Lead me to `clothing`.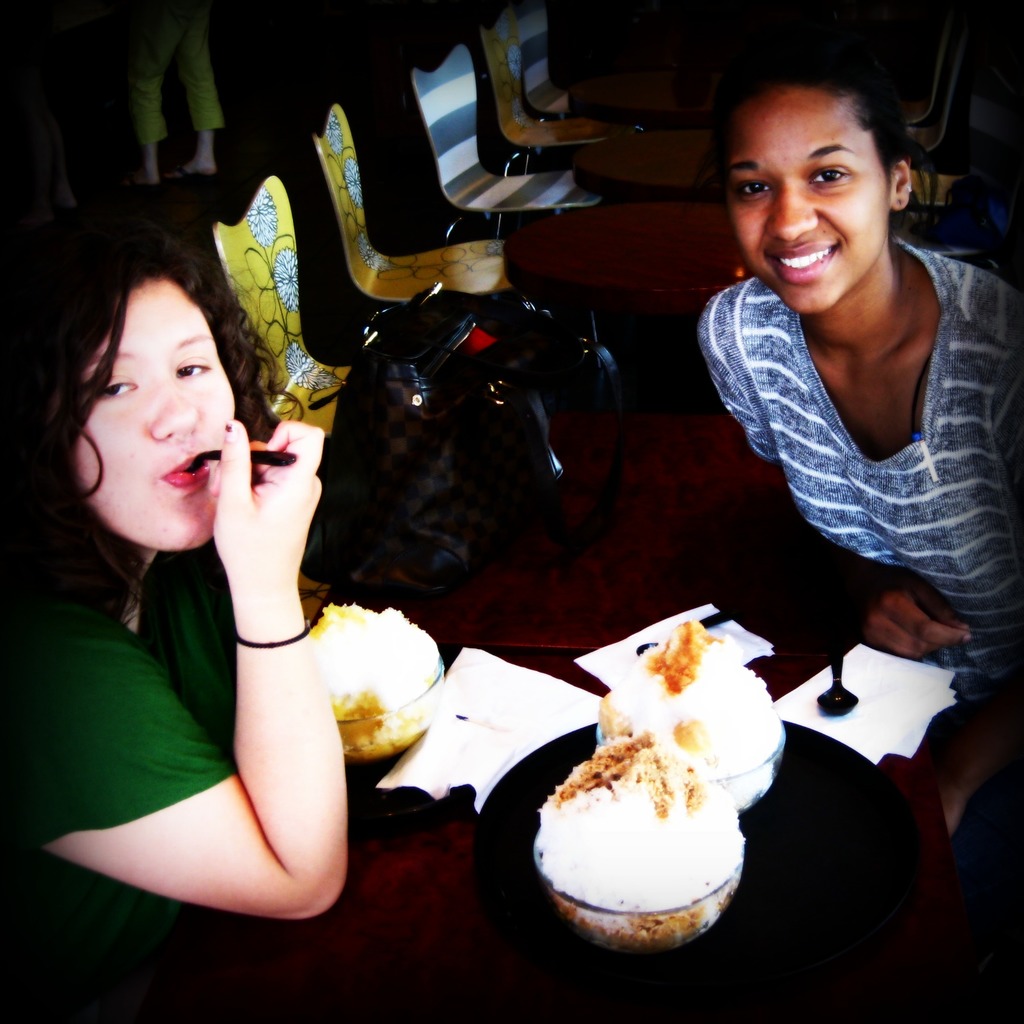
Lead to select_region(687, 195, 998, 664).
